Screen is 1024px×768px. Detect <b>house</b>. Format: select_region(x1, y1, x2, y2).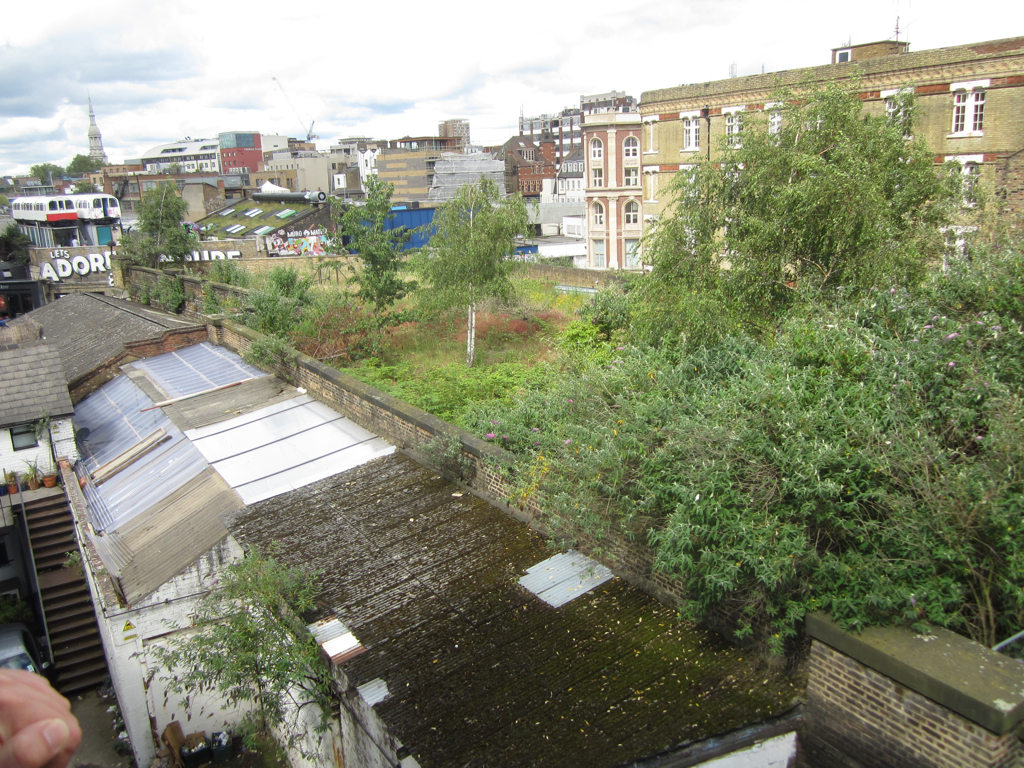
select_region(0, 345, 76, 492).
